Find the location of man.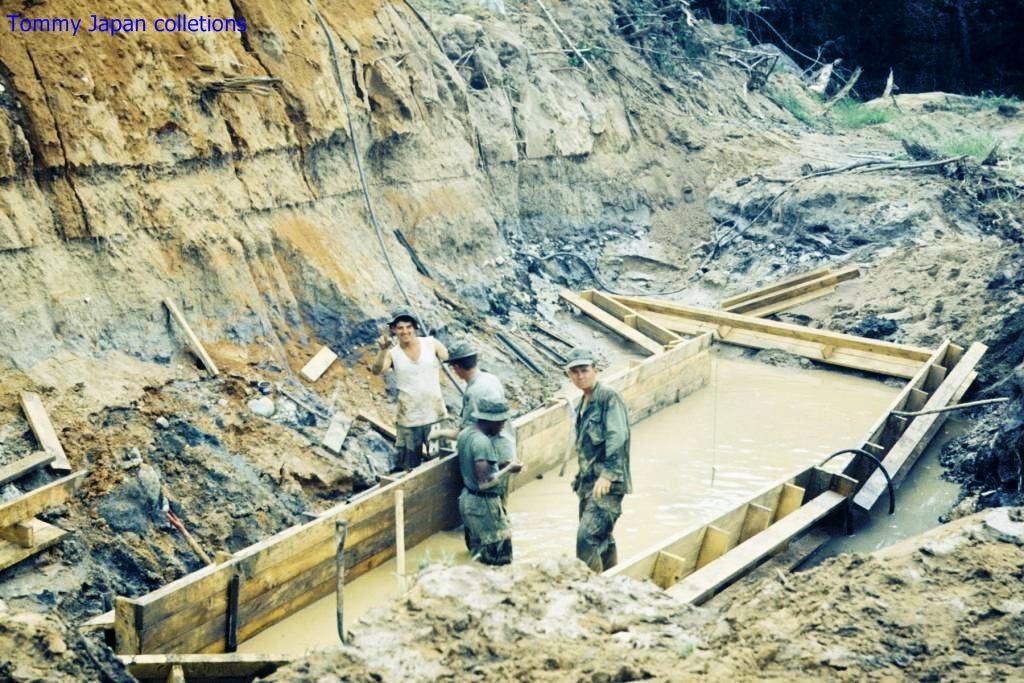
Location: detection(572, 362, 648, 576).
